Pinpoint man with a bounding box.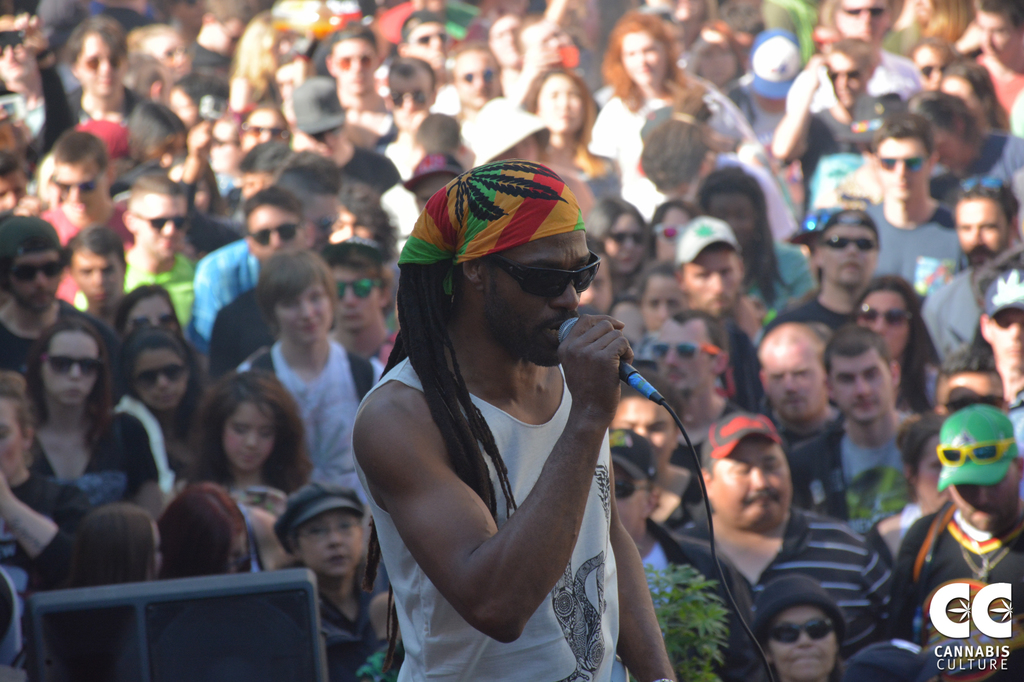
left=676, top=216, right=774, bottom=403.
